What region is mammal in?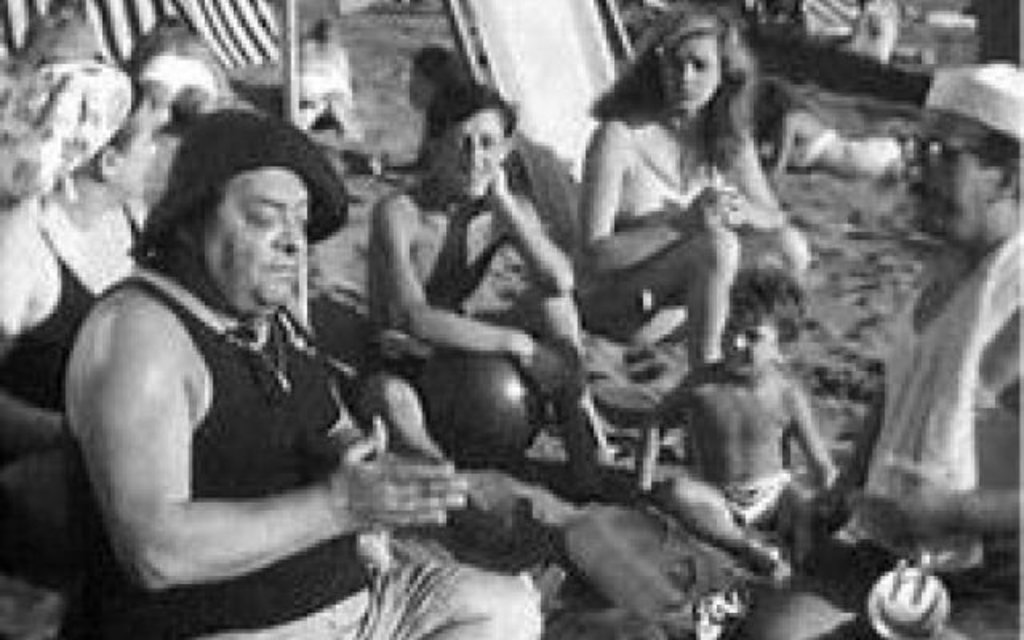
left=595, top=266, right=840, bottom=566.
